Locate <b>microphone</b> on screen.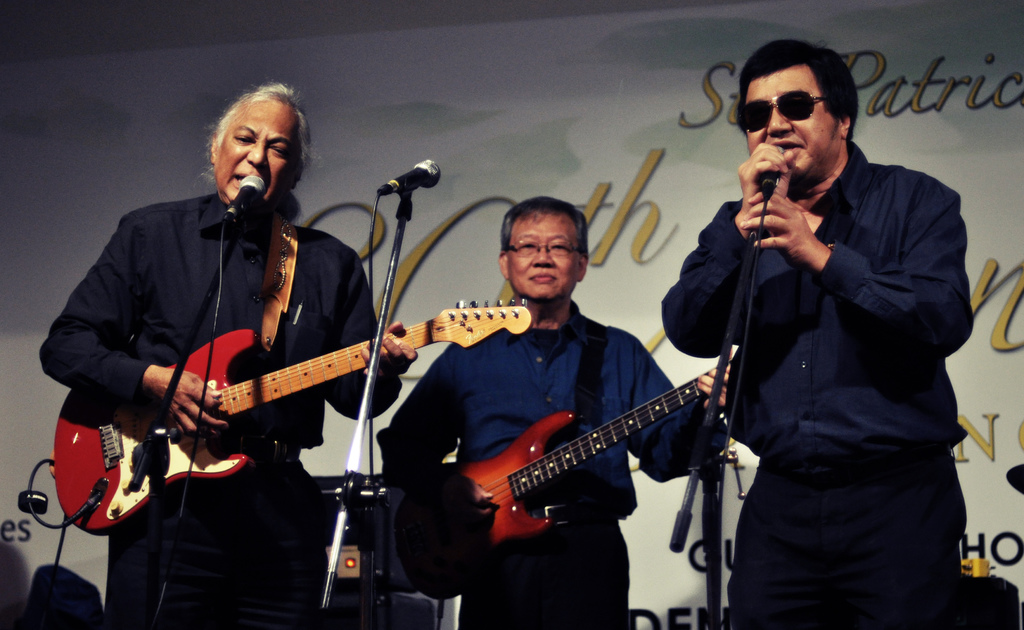
On screen at 754,138,787,186.
